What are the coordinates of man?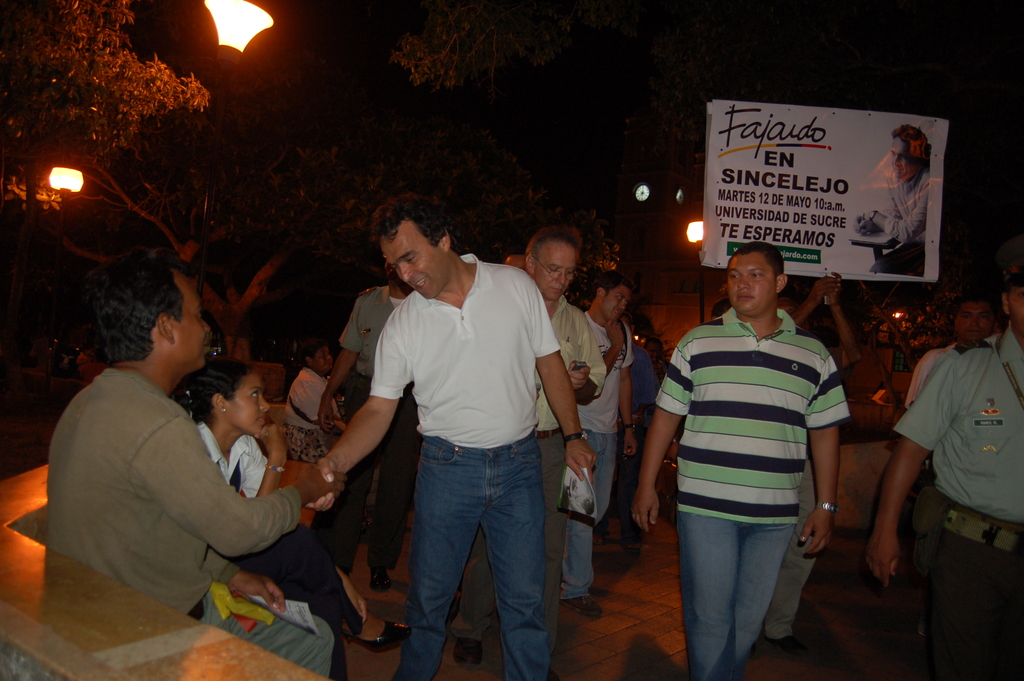
Rect(312, 251, 424, 593).
